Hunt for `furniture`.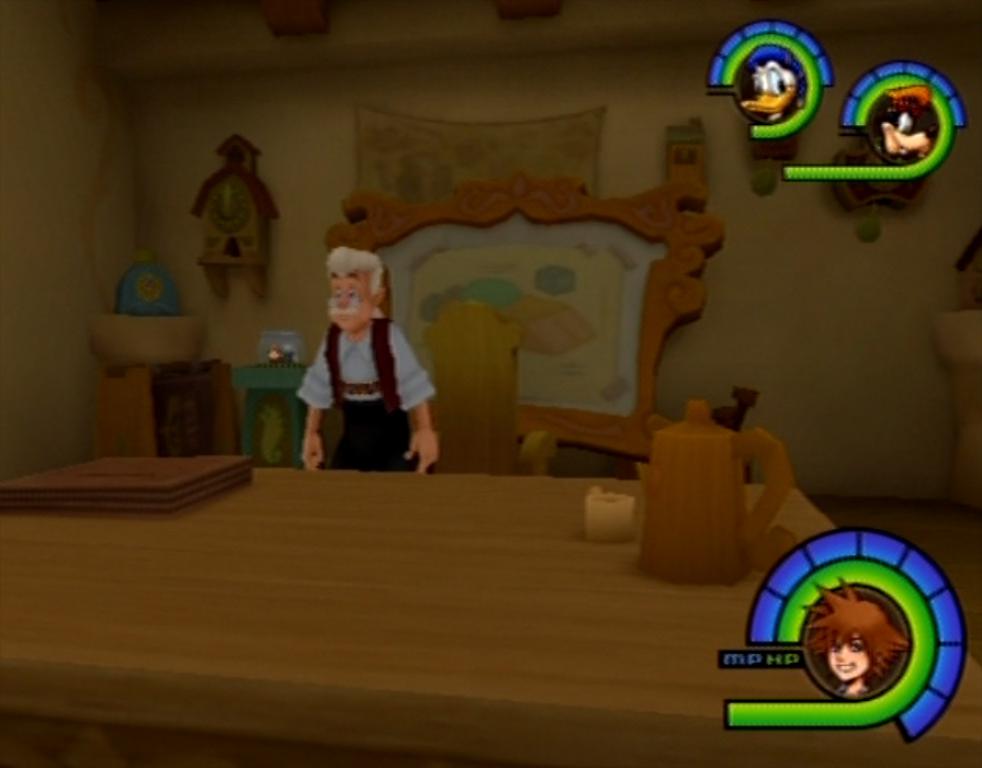
Hunted down at 92:358:240:458.
